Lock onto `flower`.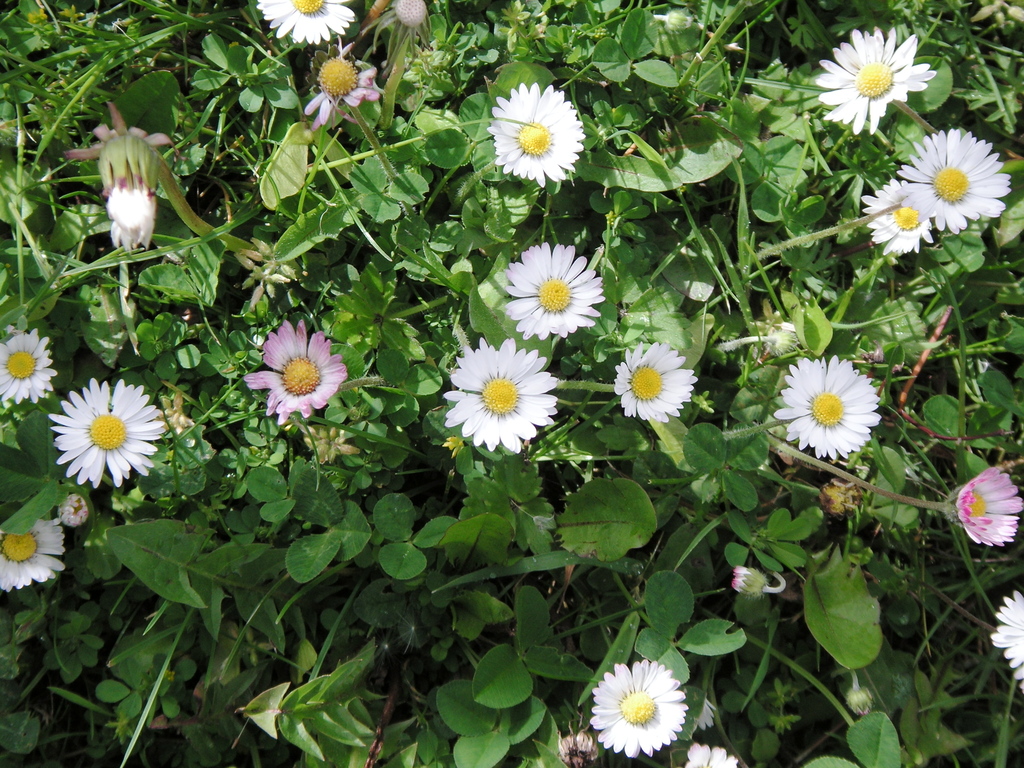
Locked: x1=858 y1=177 x2=936 y2=266.
